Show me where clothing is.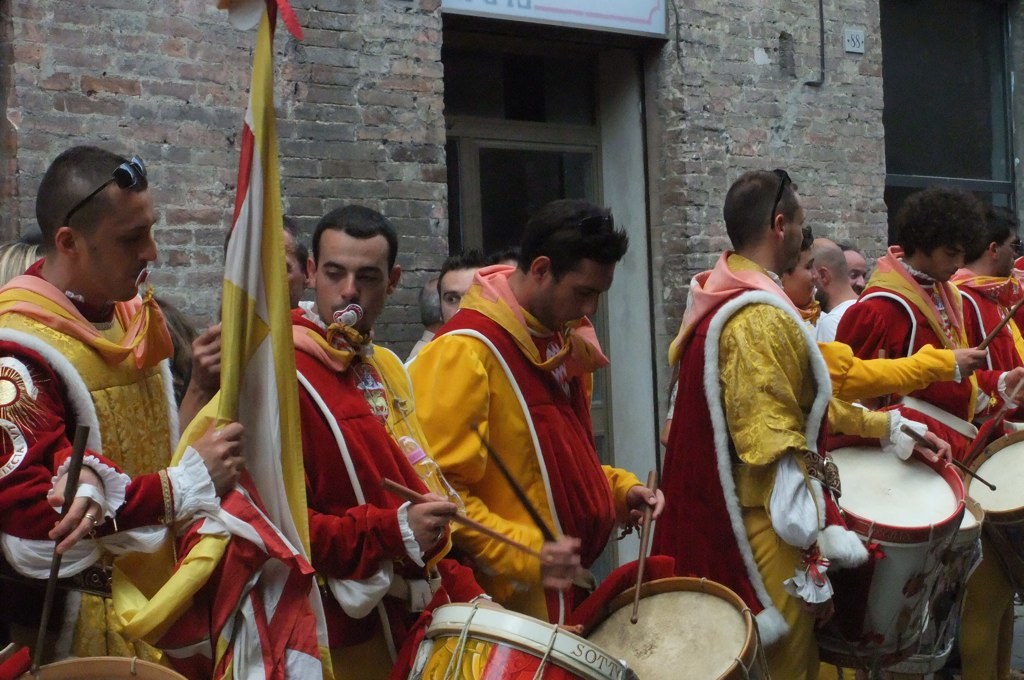
clothing is at bbox=(0, 366, 213, 679).
